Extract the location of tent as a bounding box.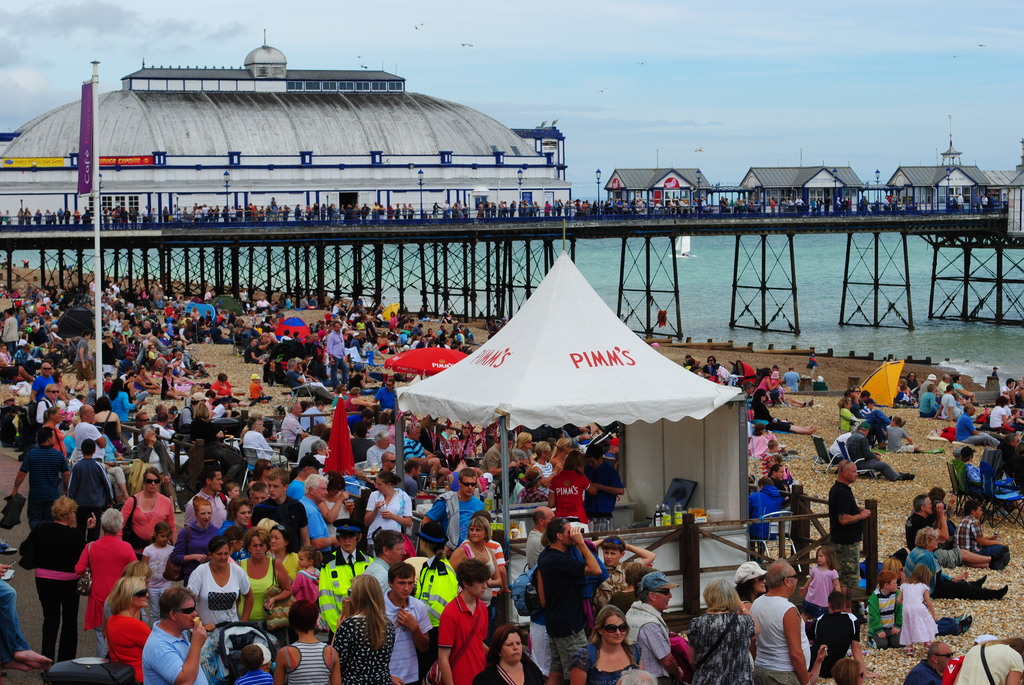
[386,253,774,565].
